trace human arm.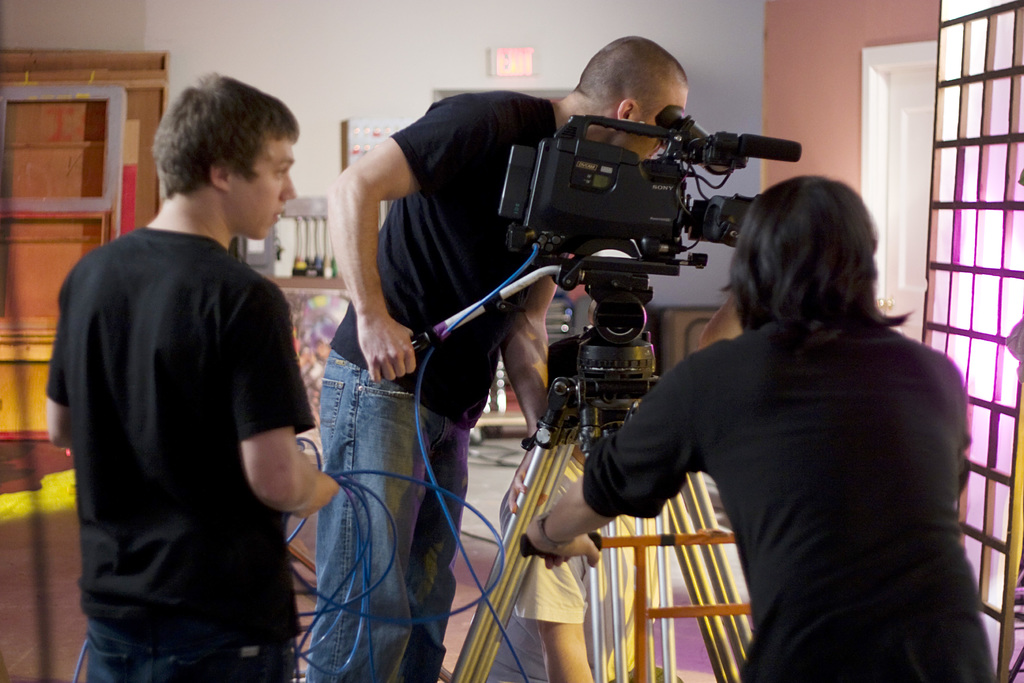
Traced to [left=313, top=117, right=419, bottom=354].
